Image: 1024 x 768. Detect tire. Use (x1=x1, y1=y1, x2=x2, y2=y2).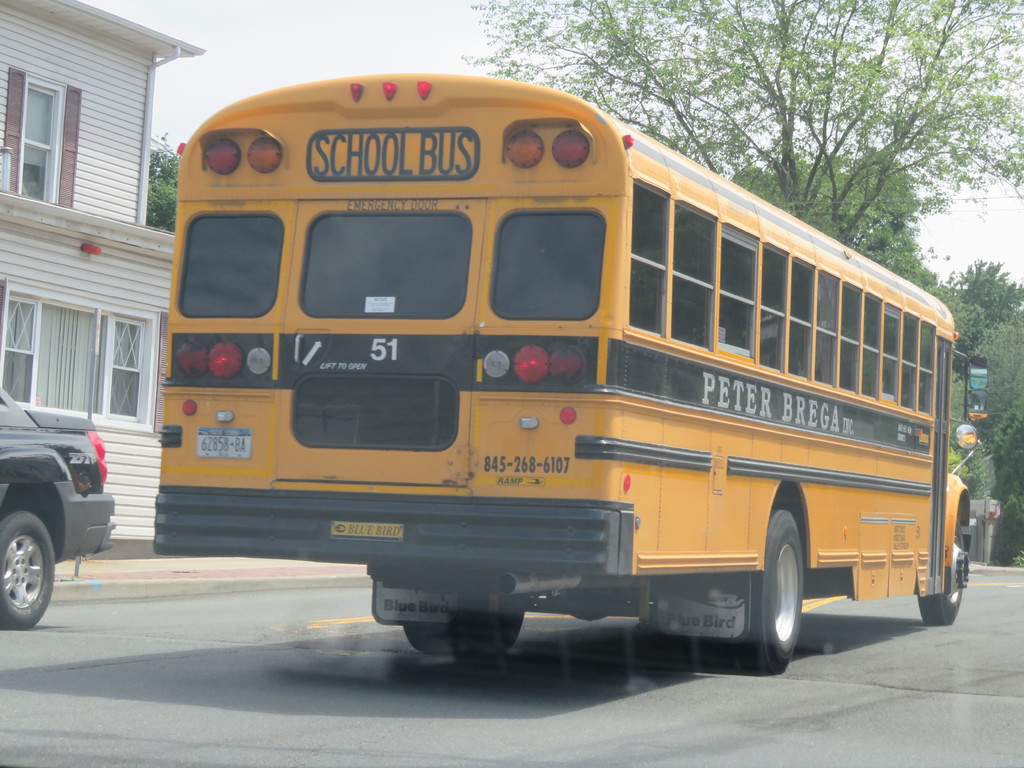
(x1=0, y1=511, x2=54, y2=630).
